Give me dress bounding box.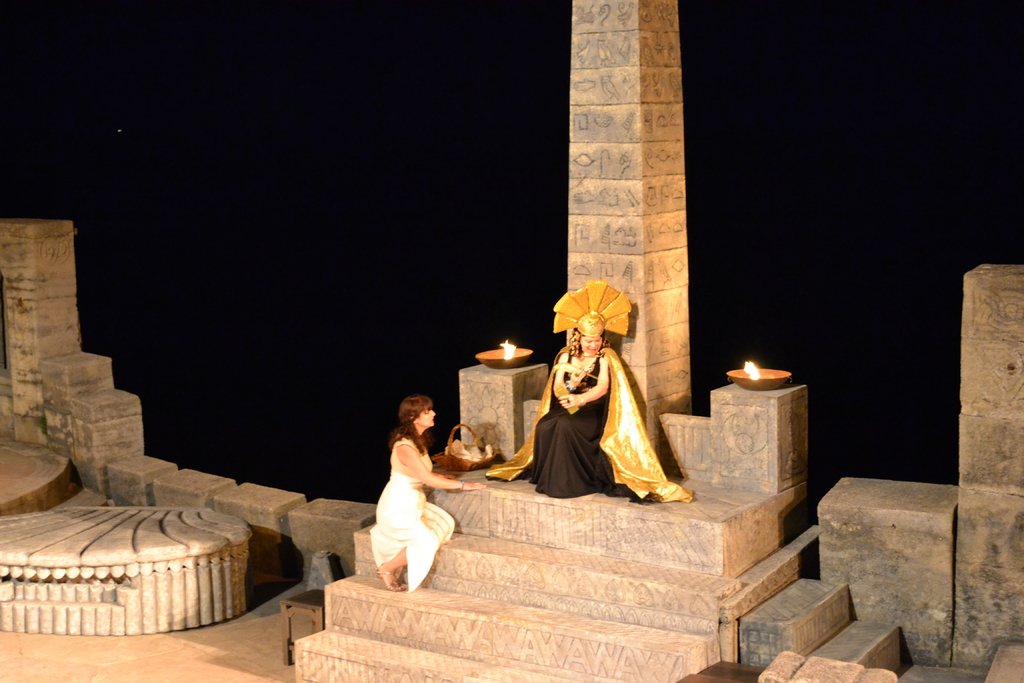
Rect(367, 441, 451, 593).
